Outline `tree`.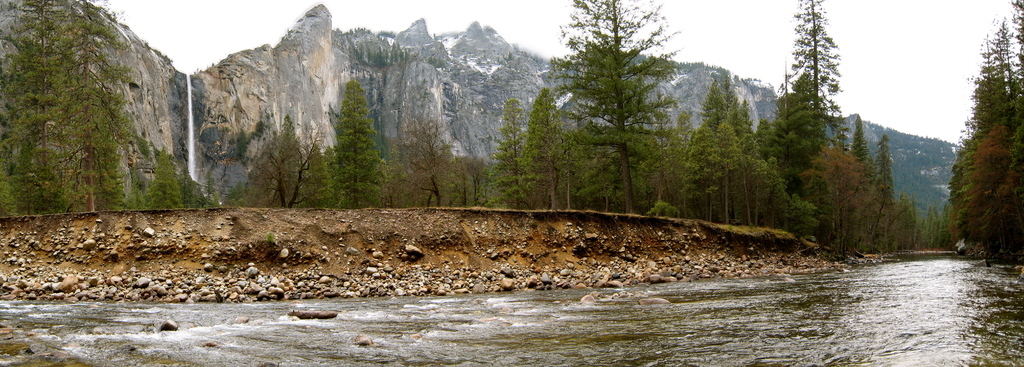
Outline: l=712, t=113, r=740, b=223.
